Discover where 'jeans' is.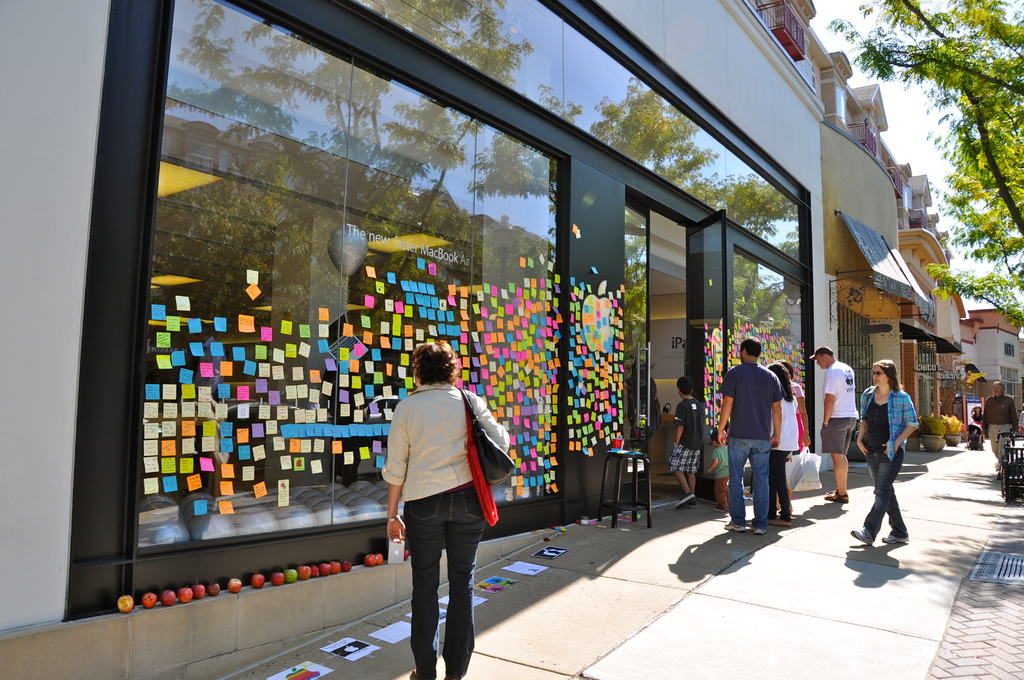
Discovered at (left=406, top=485, right=486, bottom=679).
